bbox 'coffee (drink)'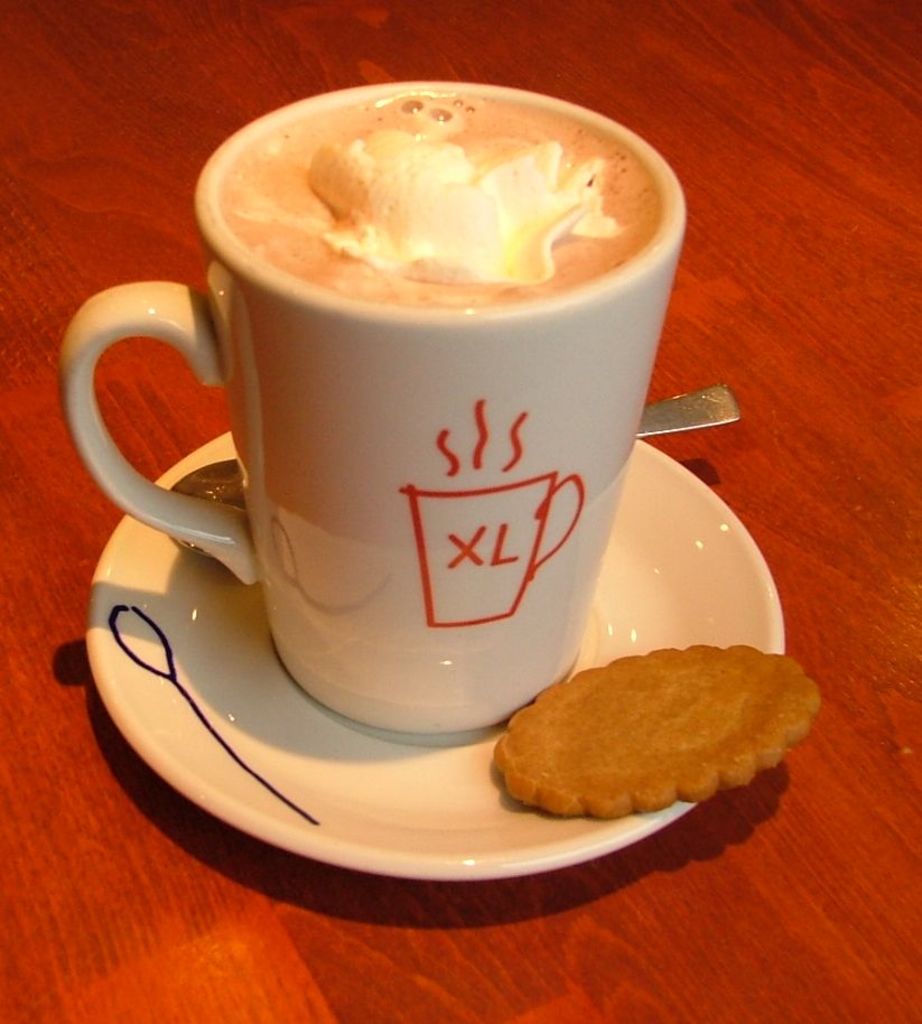
Rect(217, 91, 673, 307)
